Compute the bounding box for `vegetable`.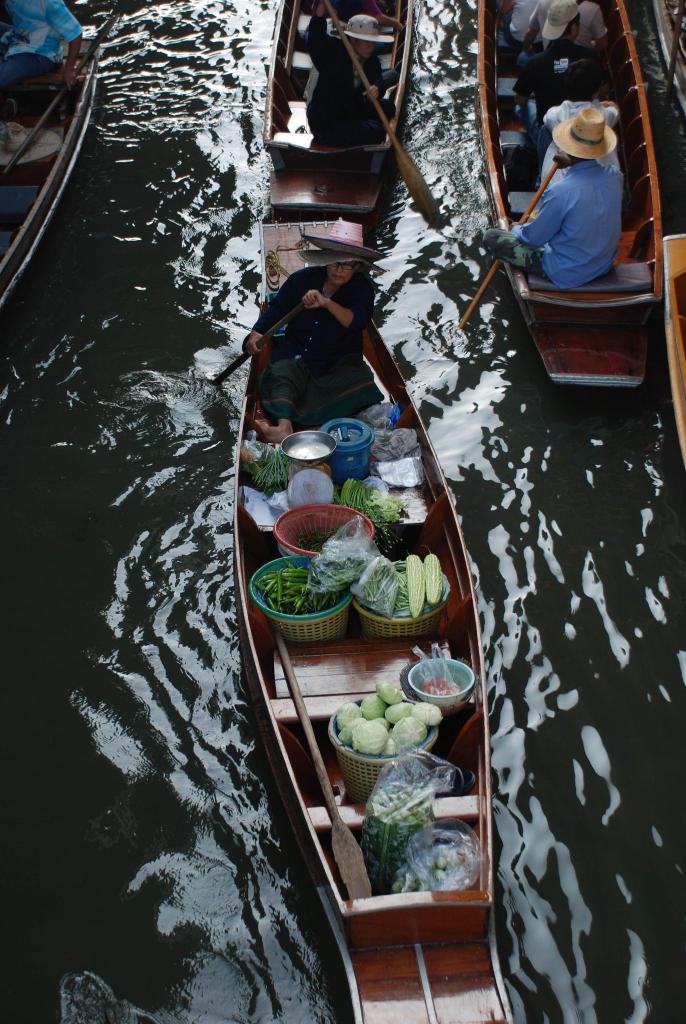
(409,555,425,614).
